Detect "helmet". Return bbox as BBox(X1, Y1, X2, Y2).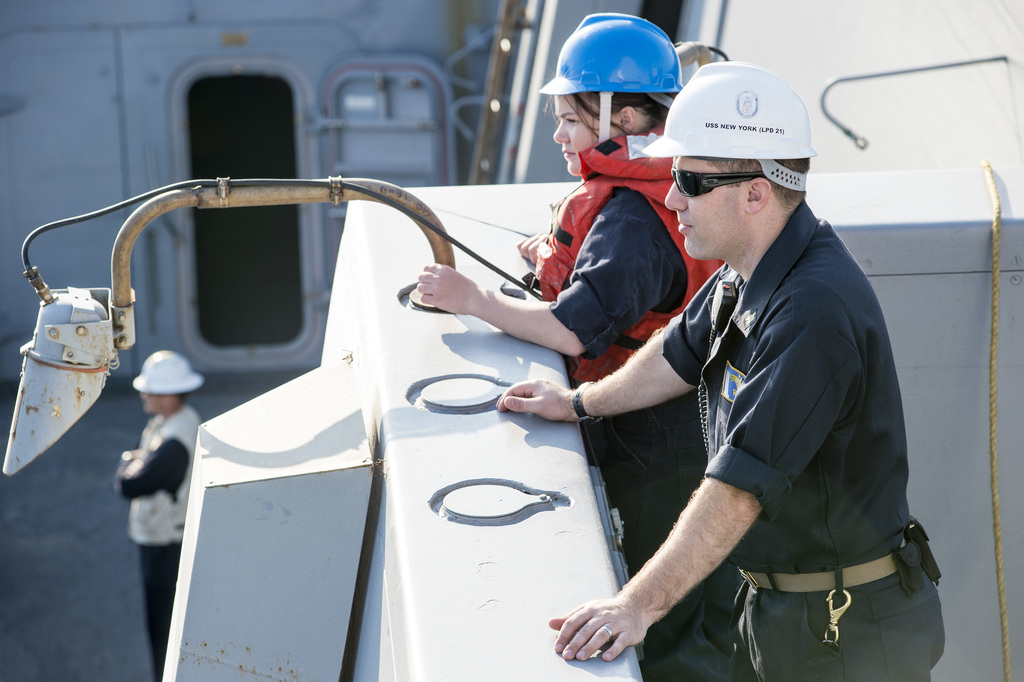
BBox(132, 350, 204, 398).
